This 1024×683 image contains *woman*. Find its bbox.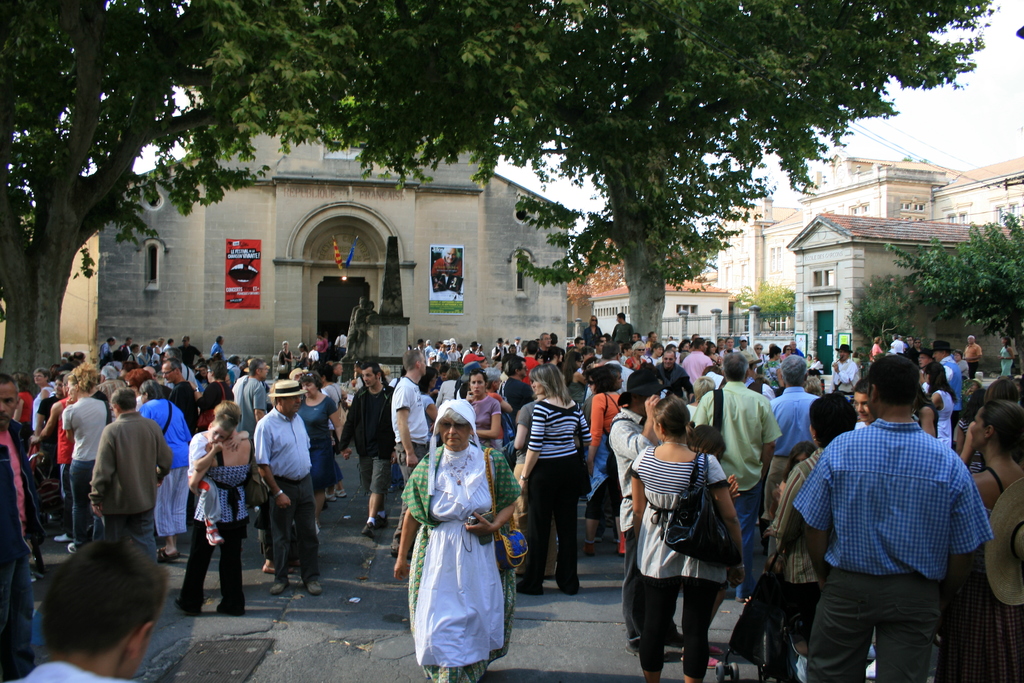
[397,400,514,661].
